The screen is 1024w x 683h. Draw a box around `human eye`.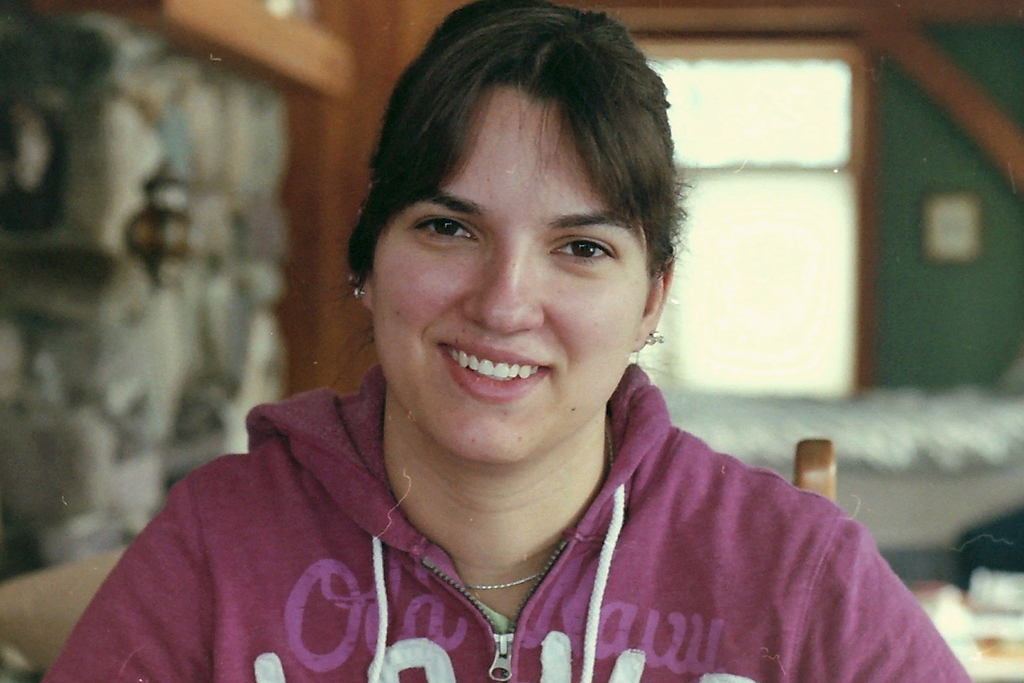
x1=541, y1=231, x2=621, y2=268.
